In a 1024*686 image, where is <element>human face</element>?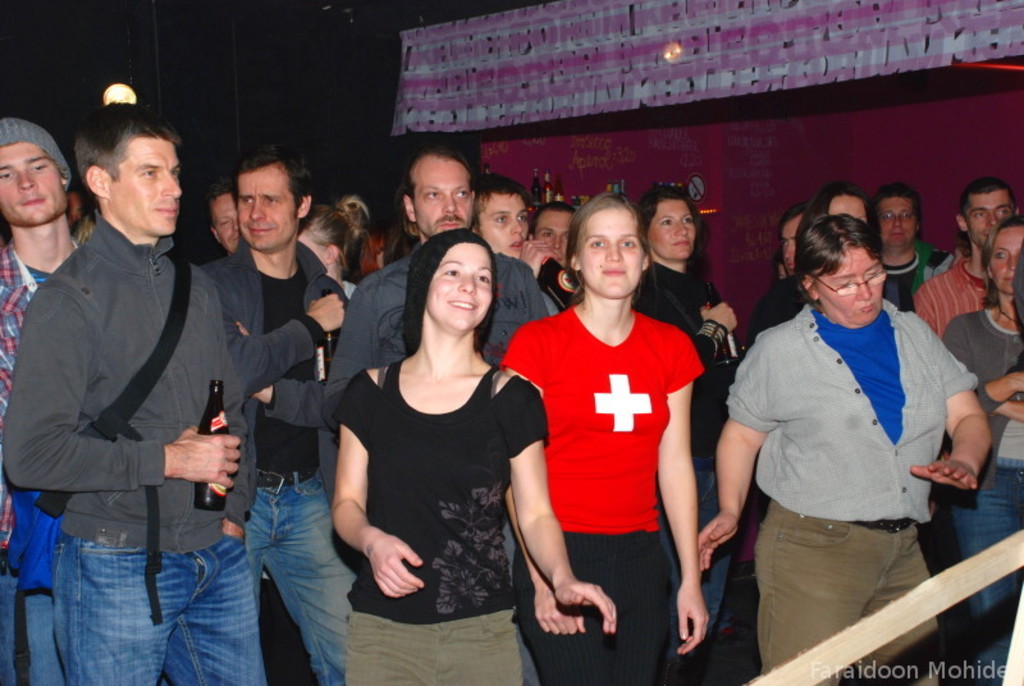
region(218, 200, 241, 248).
